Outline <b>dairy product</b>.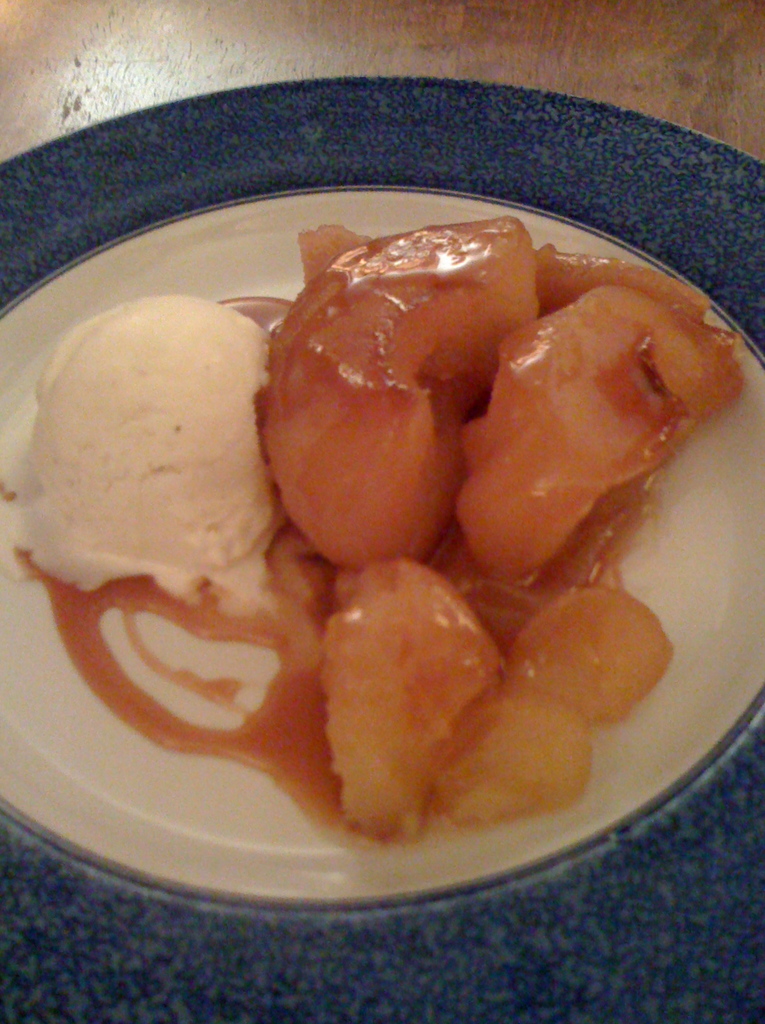
Outline: 26, 297, 282, 593.
